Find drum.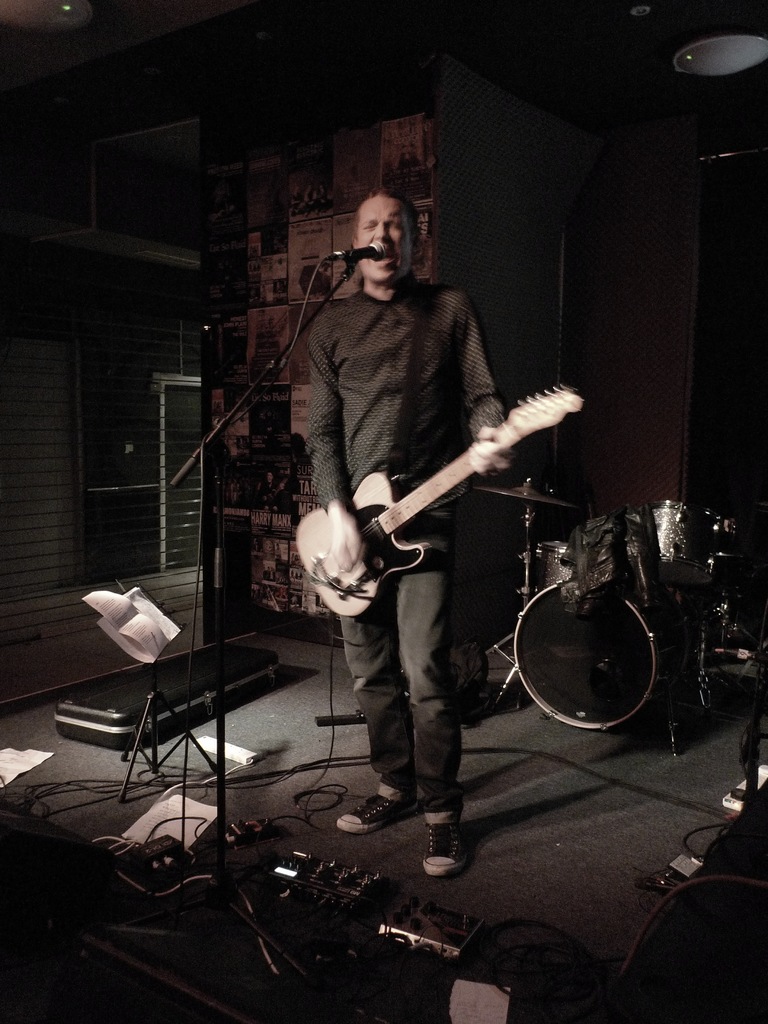
532 536 582 584.
